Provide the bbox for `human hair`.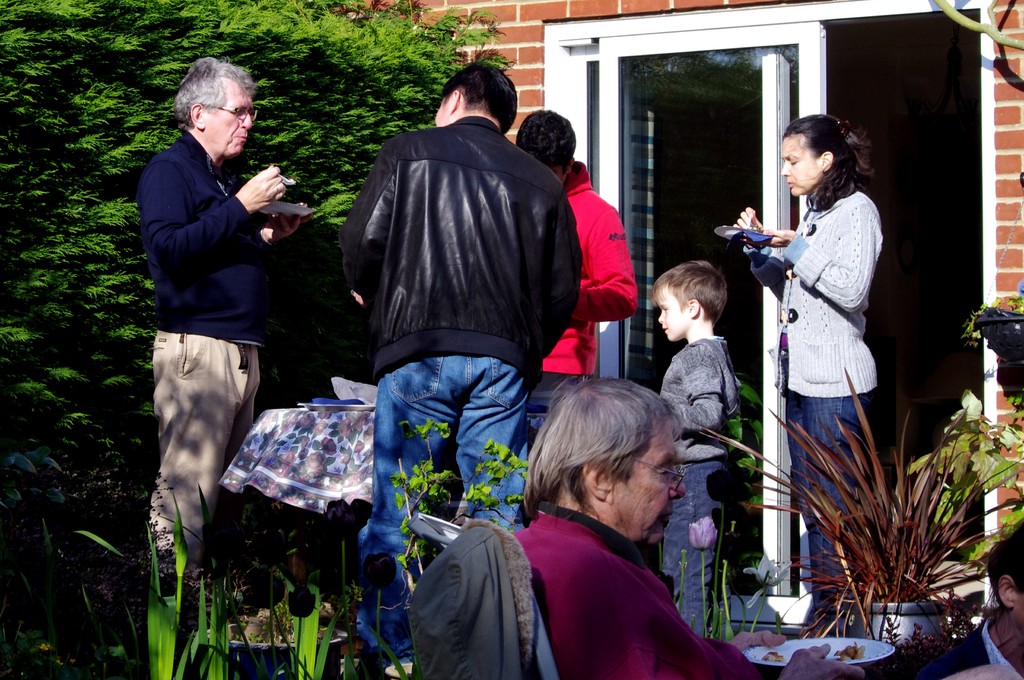
BBox(981, 523, 1023, 631).
